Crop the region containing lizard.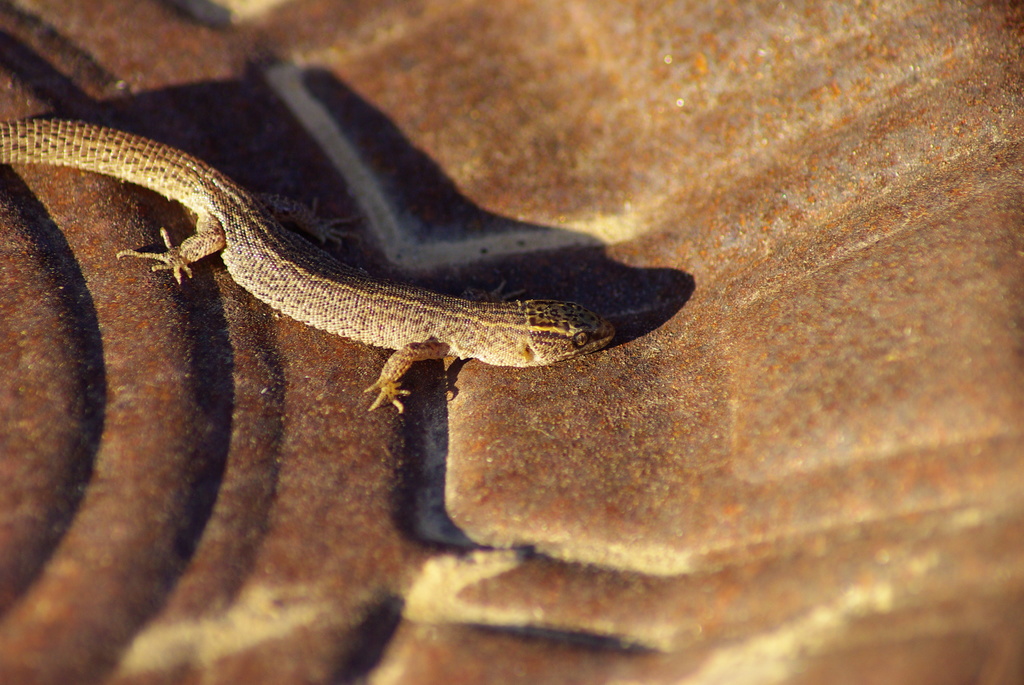
Crop region: x1=1, y1=113, x2=610, y2=414.
